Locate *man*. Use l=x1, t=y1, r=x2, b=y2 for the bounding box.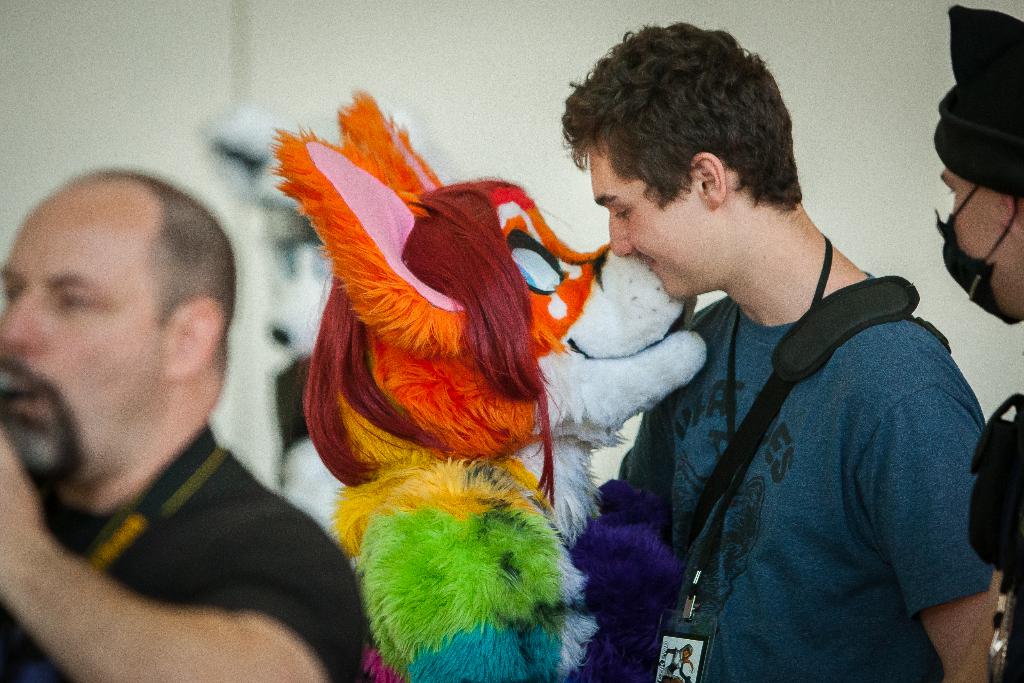
l=530, t=57, r=995, b=676.
